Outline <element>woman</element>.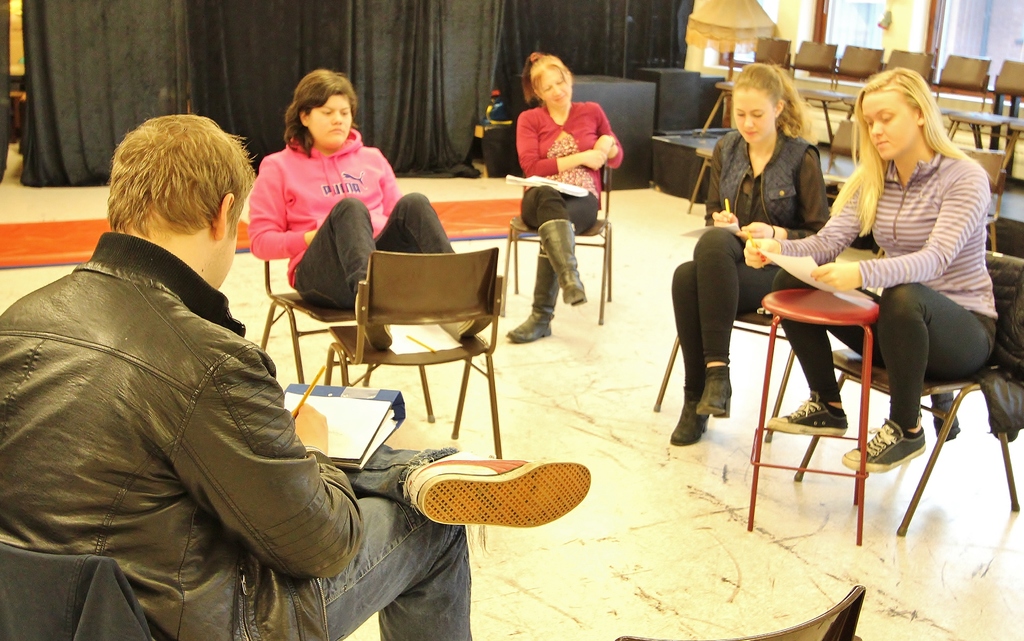
Outline: (x1=740, y1=67, x2=998, y2=472).
